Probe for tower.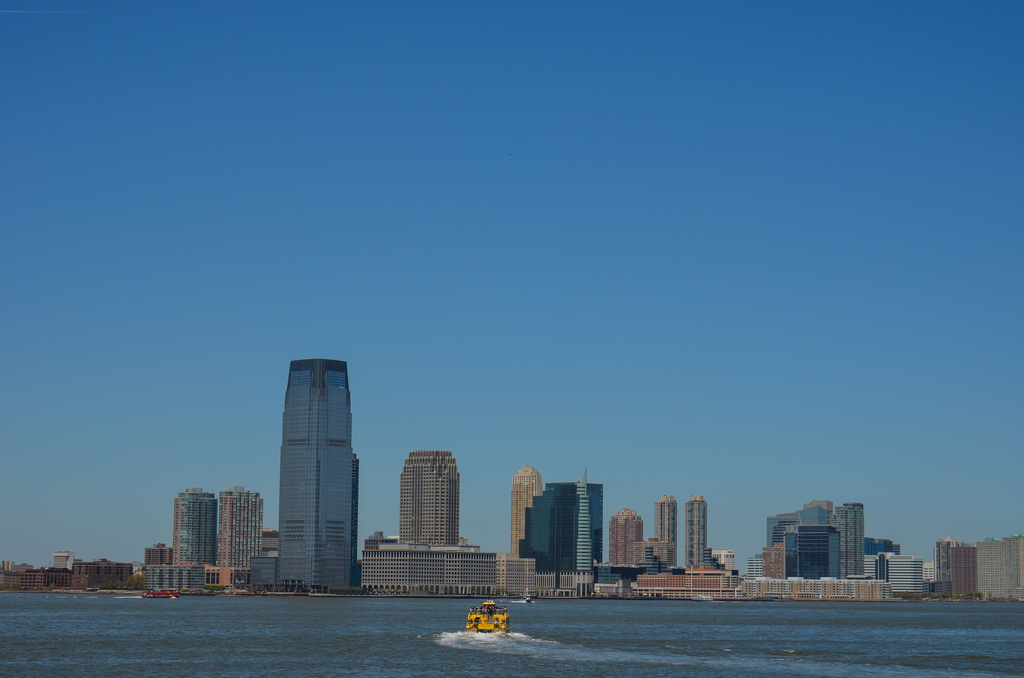
Probe result: (216,488,270,582).
